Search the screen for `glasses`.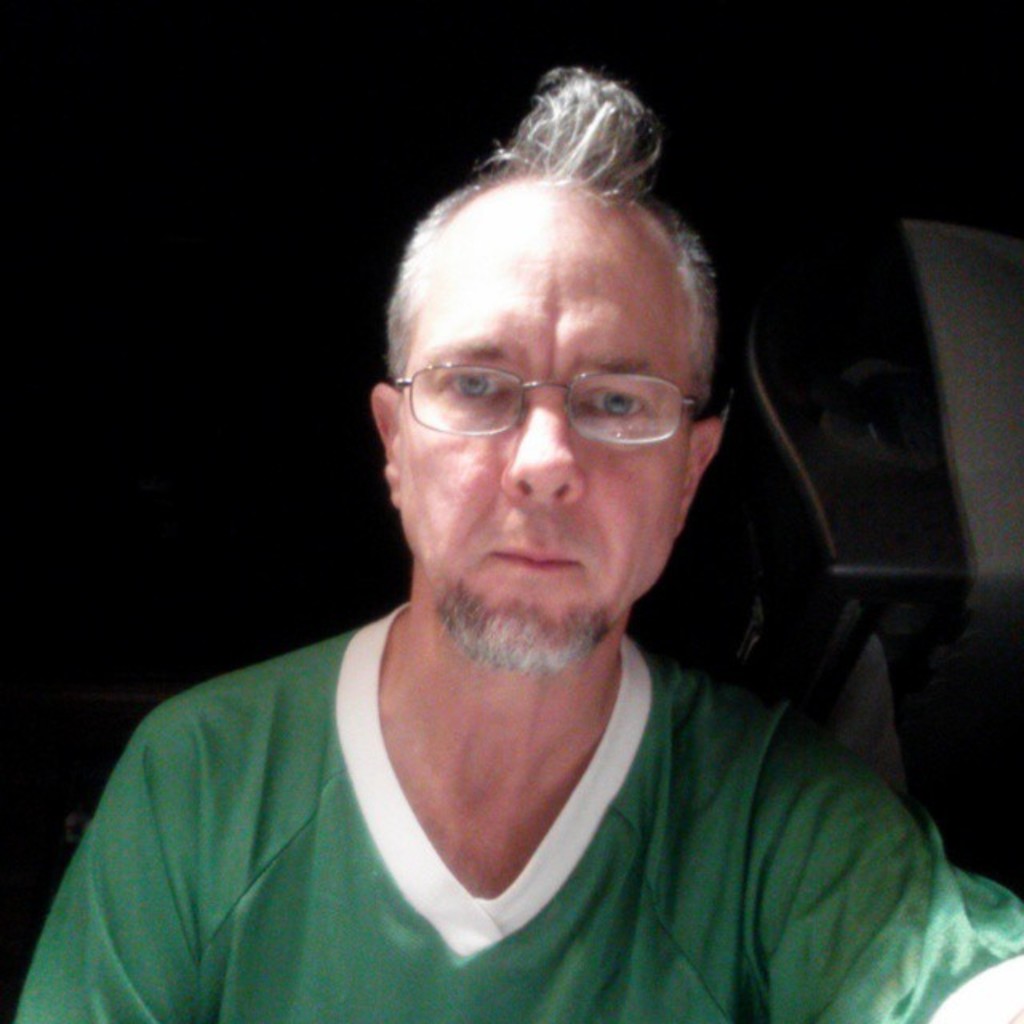
Found at 384/357/734/445.
